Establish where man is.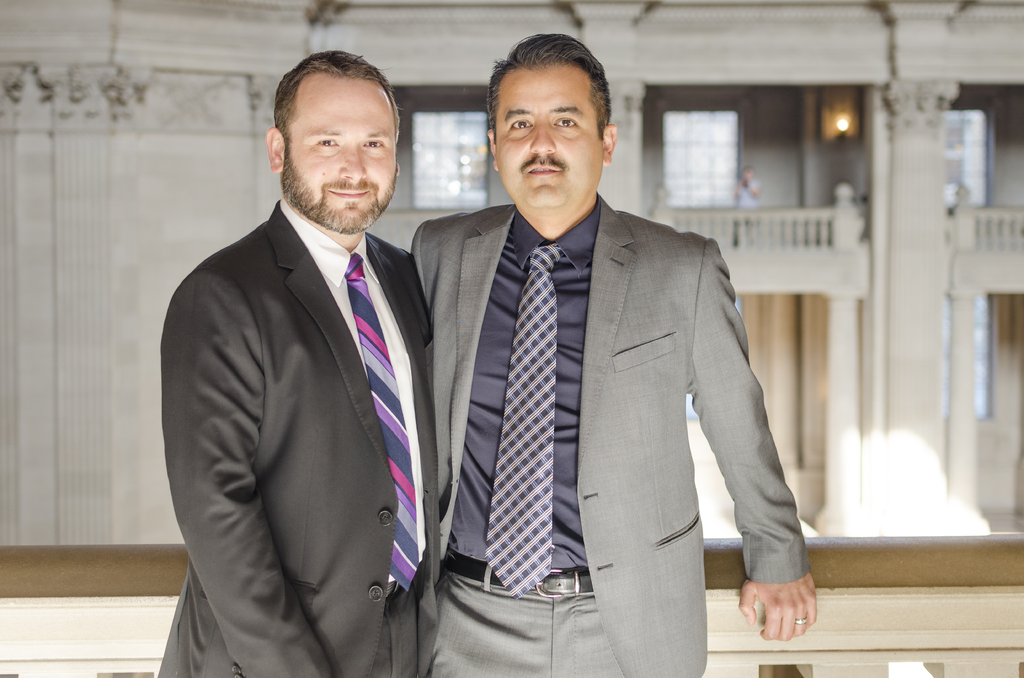
Established at left=155, top=19, right=467, bottom=677.
